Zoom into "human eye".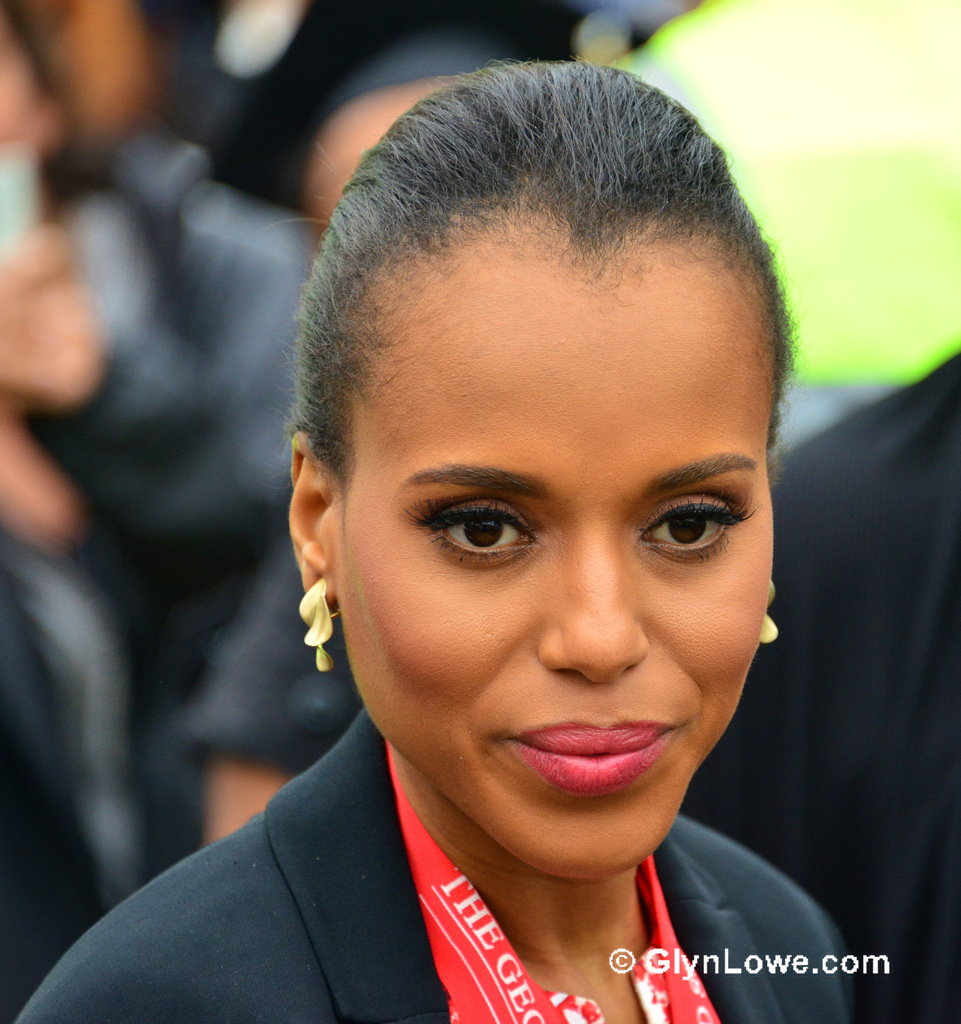
Zoom target: bbox(409, 485, 542, 571).
